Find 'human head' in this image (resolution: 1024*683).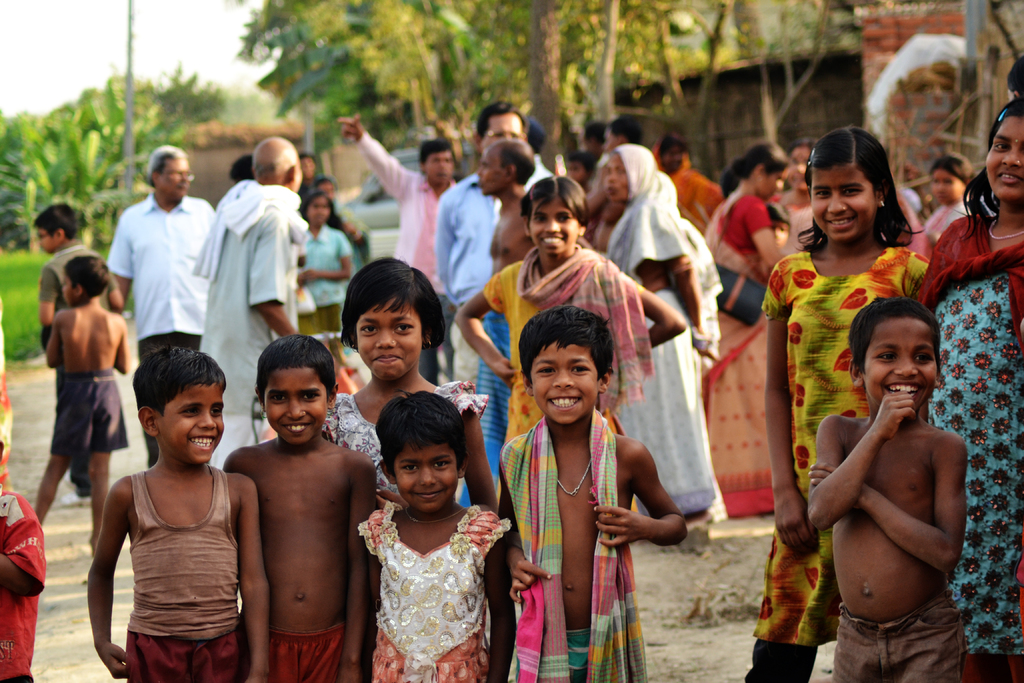
pyautogui.locateOnScreen(475, 140, 534, 198).
